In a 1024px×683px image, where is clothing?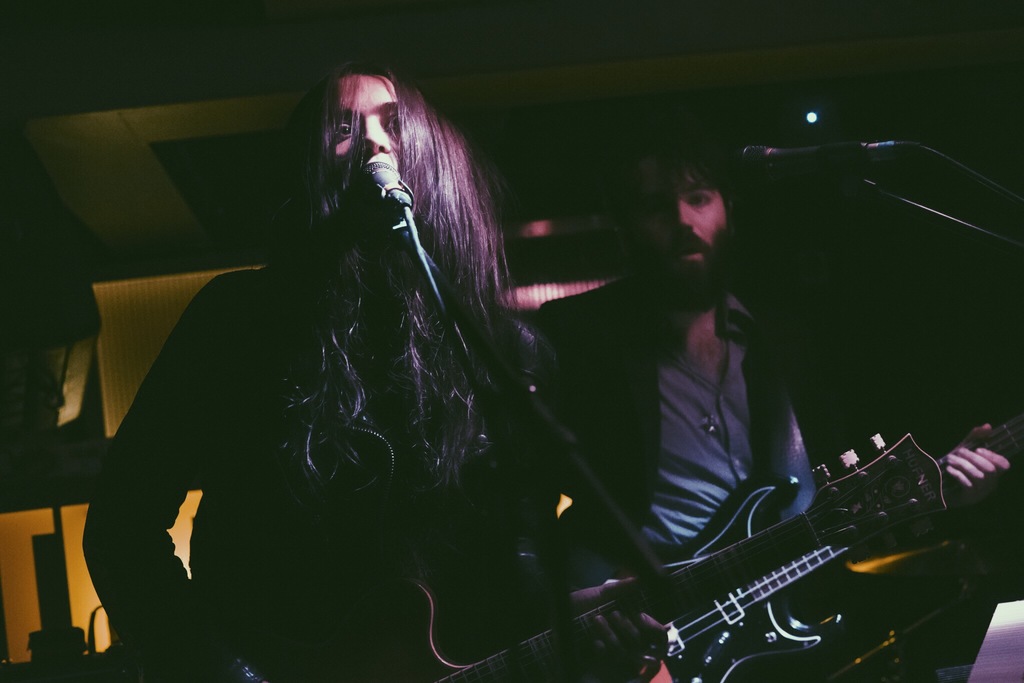
bbox(548, 274, 939, 682).
